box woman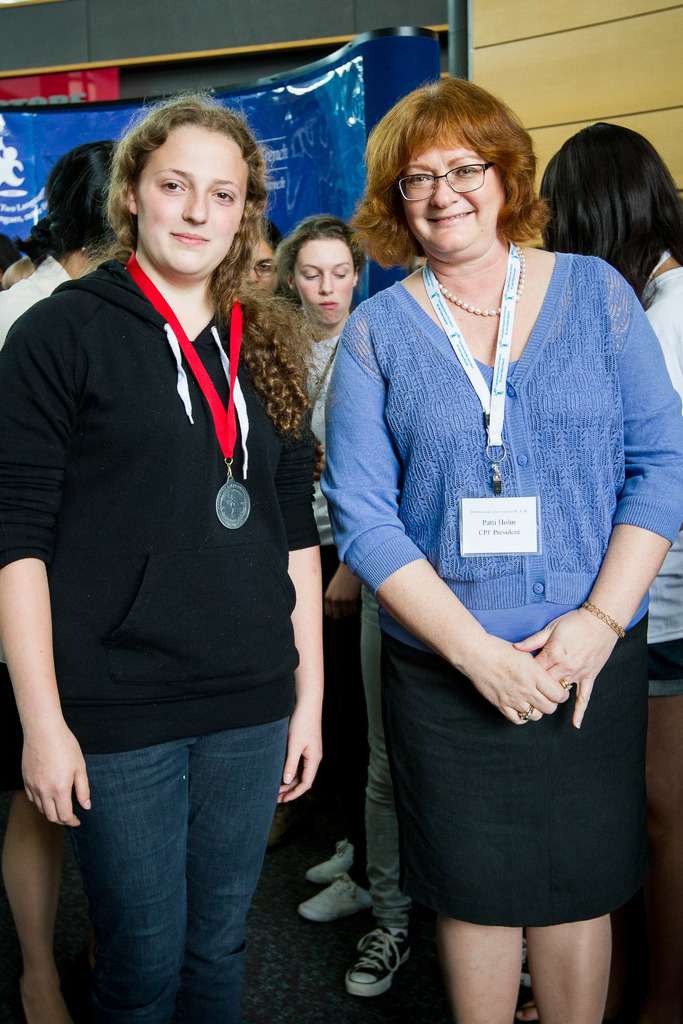
region(245, 212, 285, 300)
